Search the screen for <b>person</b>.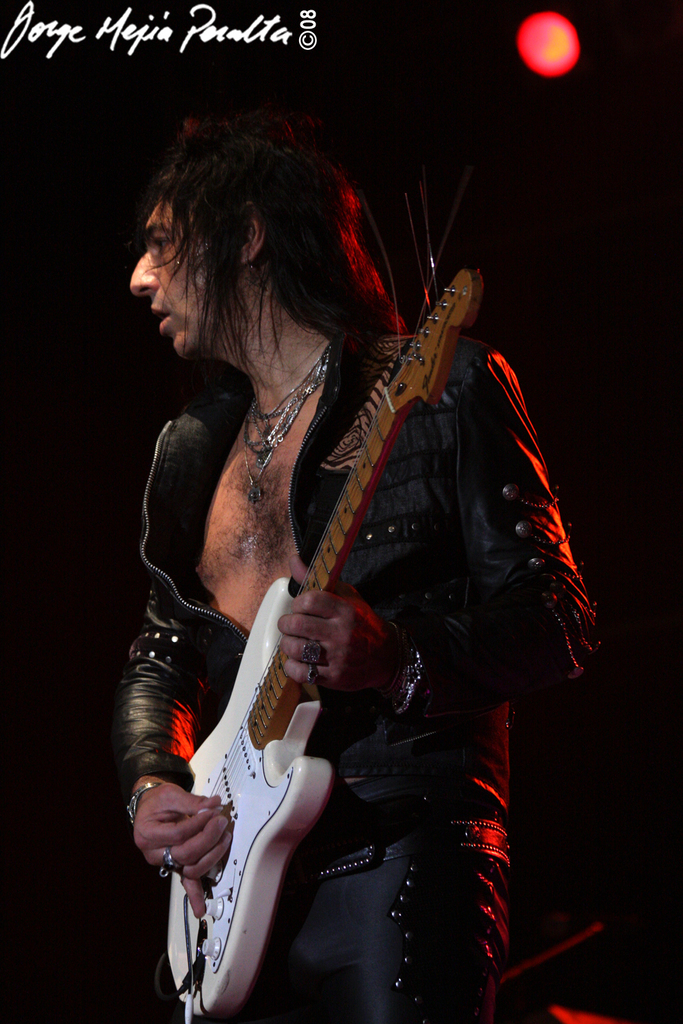
Found at [143,114,561,1023].
